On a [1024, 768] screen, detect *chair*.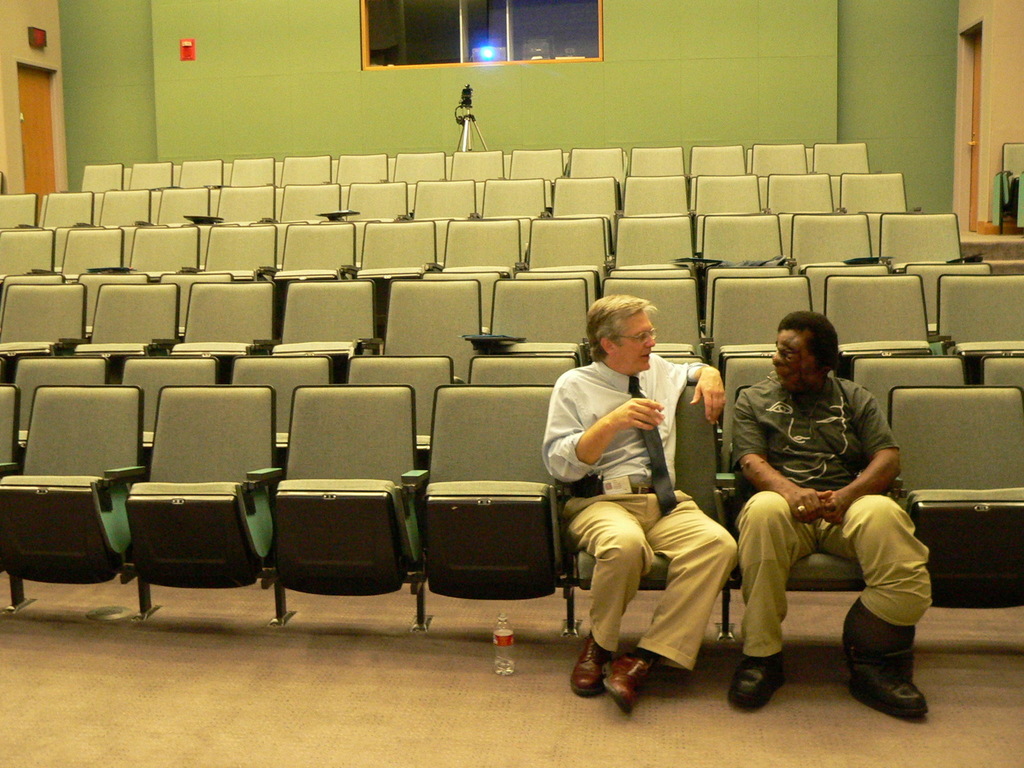
box=[419, 383, 572, 662].
